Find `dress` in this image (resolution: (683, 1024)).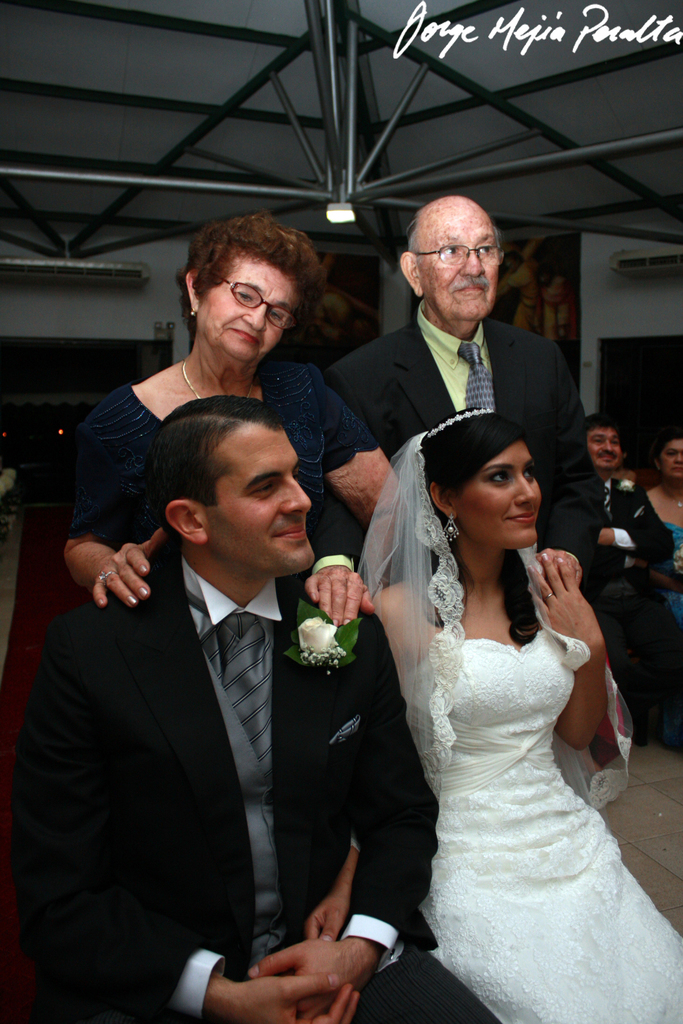
(x1=20, y1=358, x2=388, y2=1023).
